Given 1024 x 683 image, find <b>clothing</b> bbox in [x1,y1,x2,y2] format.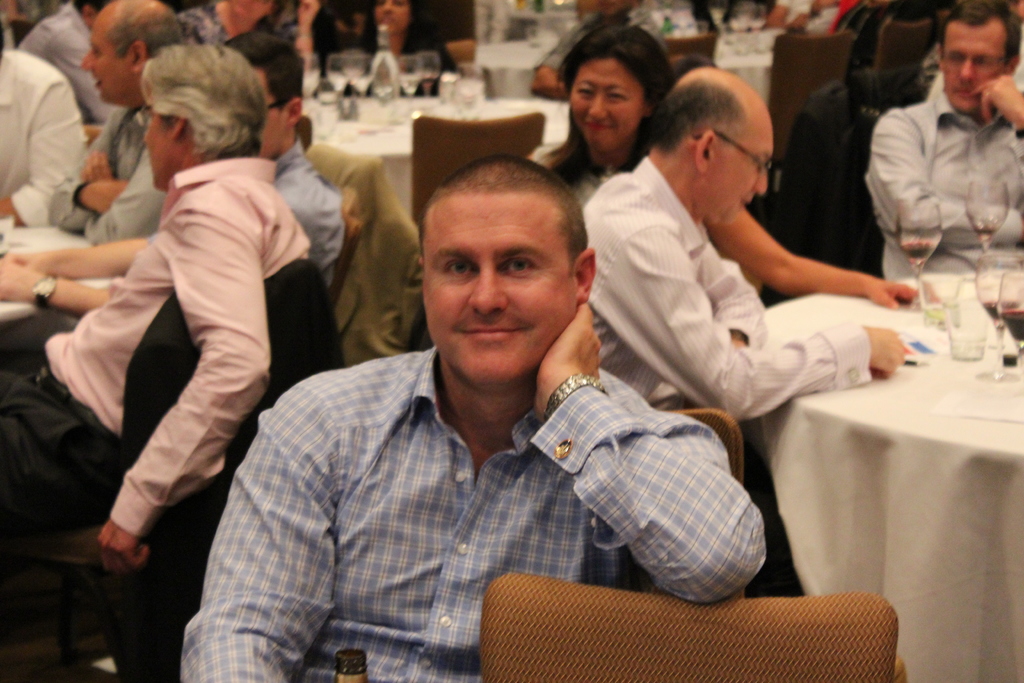
[180,342,772,682].
